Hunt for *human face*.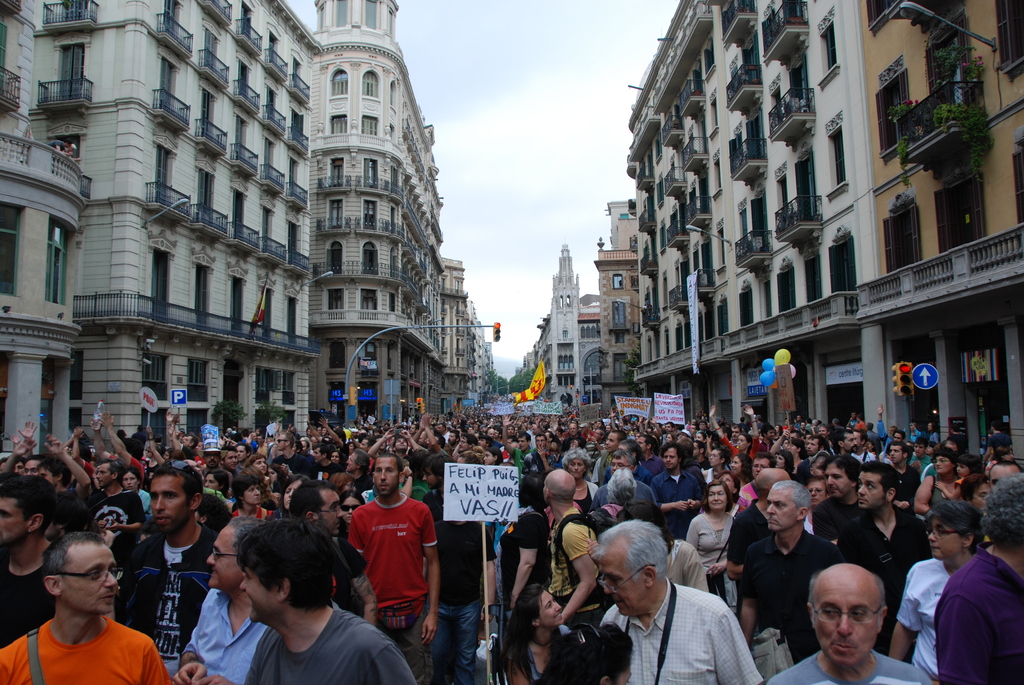
Hunted down at [left=730, top=455, right=742, bottom=475].
